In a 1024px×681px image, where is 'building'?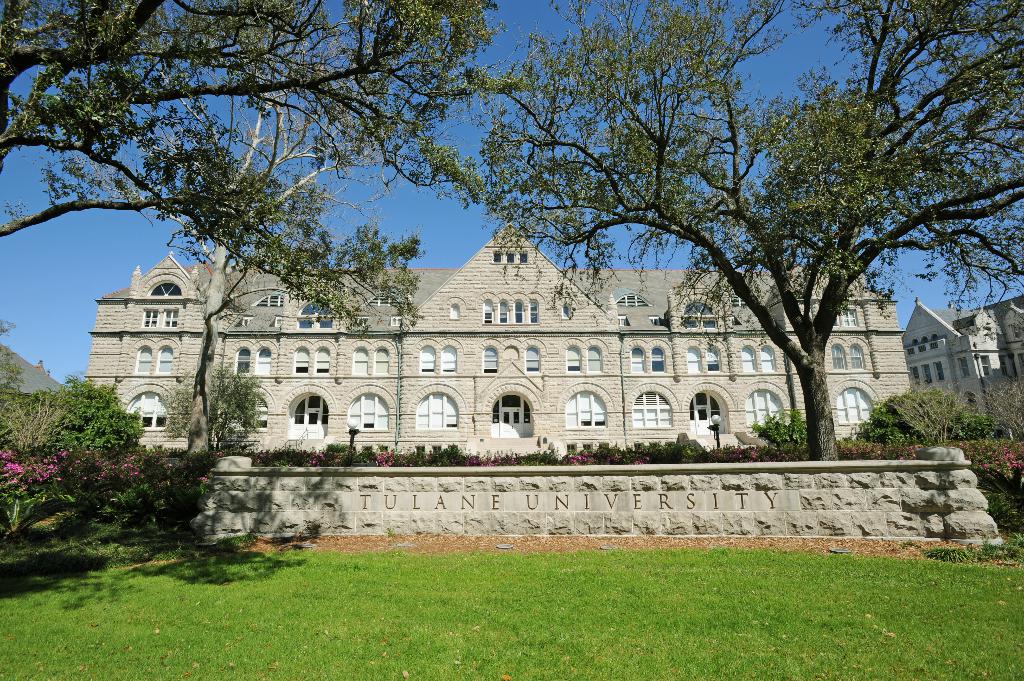
rect(83, 218, 913, 457).
